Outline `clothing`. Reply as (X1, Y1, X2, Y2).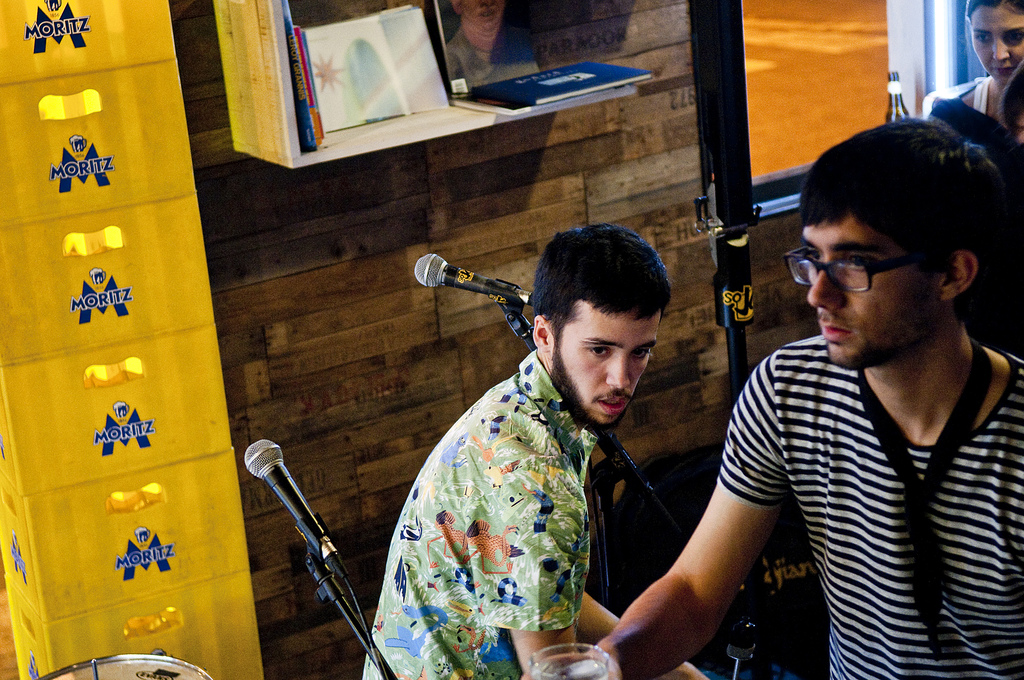
(360, 342, 598, 679).
